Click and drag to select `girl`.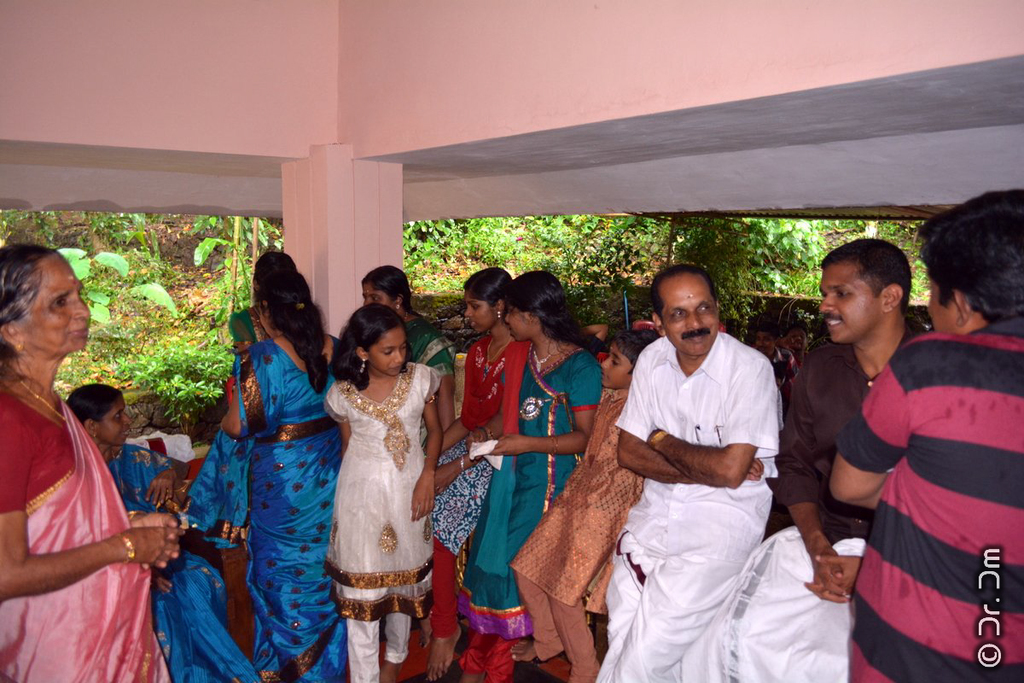
Selection: box(469, 271, 605, 678).
